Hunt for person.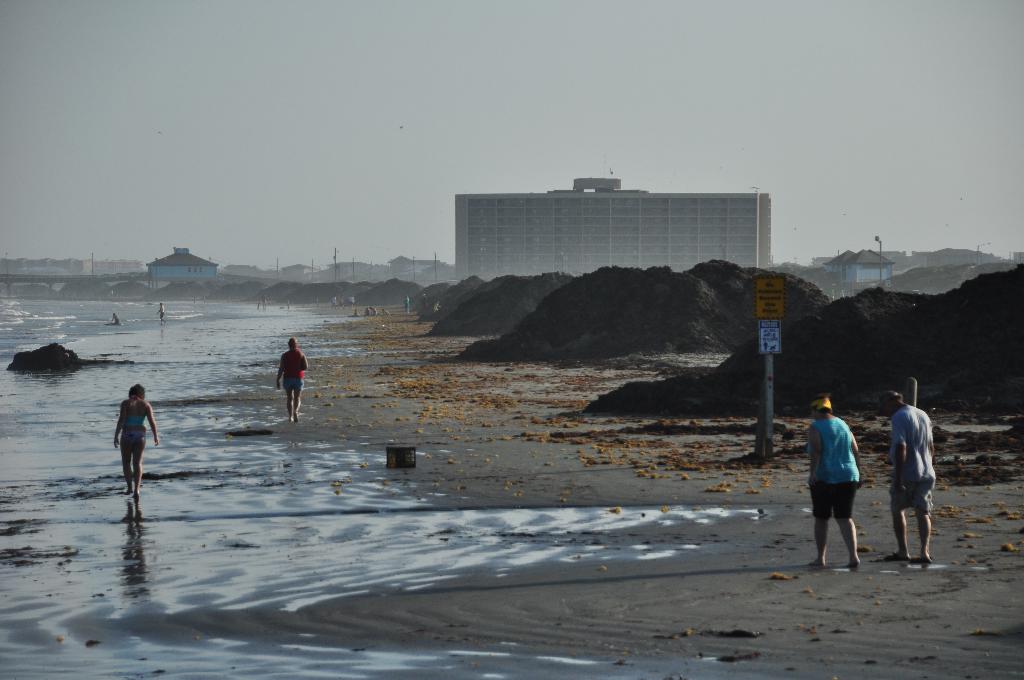
Hunted down at bbox(405, 293, 410, 315).
